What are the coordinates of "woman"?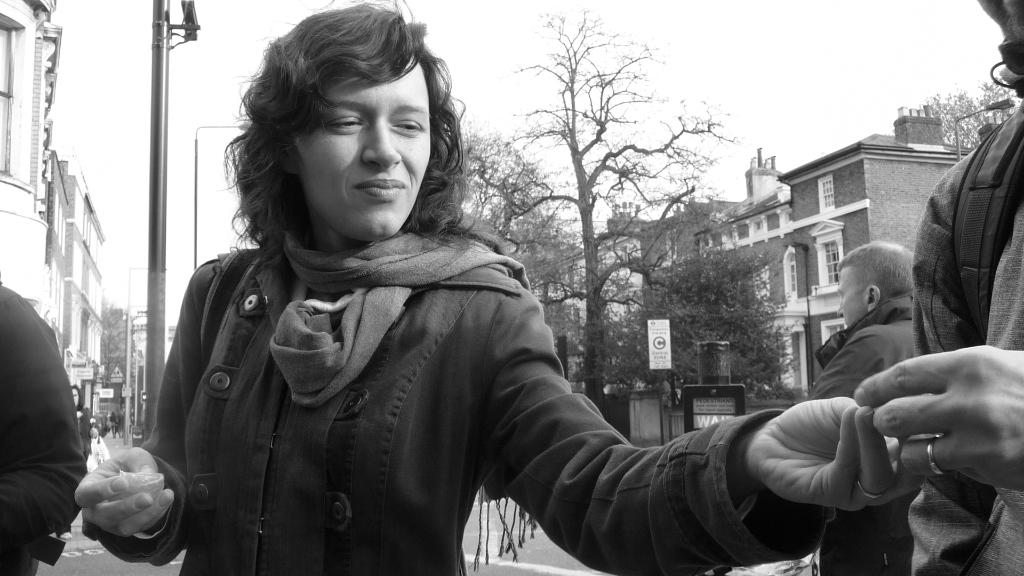
[x1=111, y1=41, x2=794, y2=575].
